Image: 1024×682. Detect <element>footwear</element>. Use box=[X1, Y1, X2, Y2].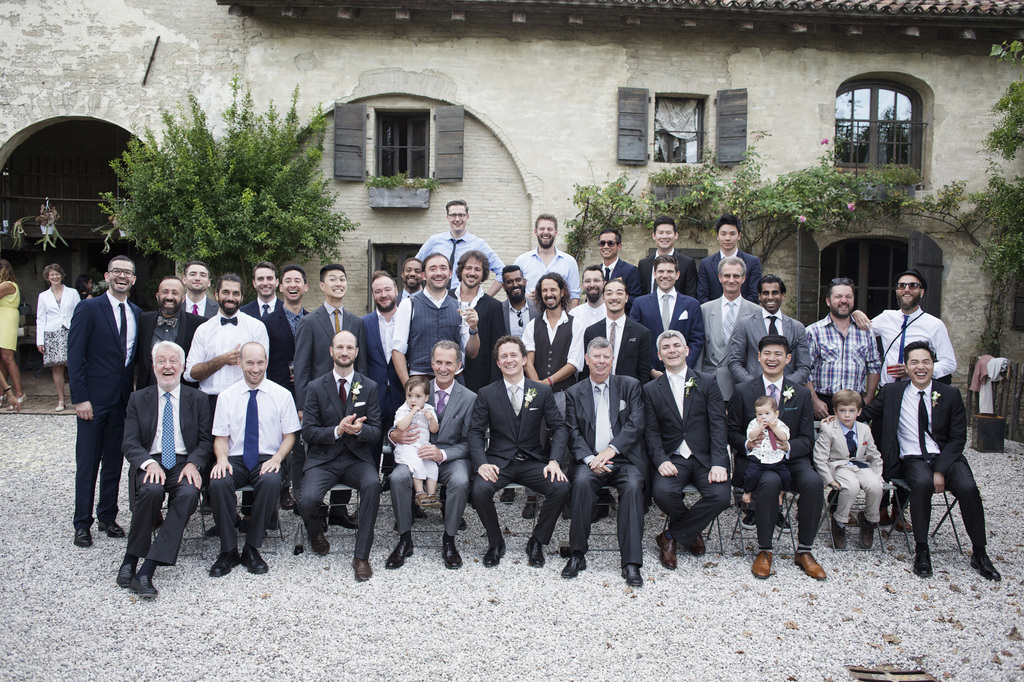
box=[524, 498, 538, 519].
